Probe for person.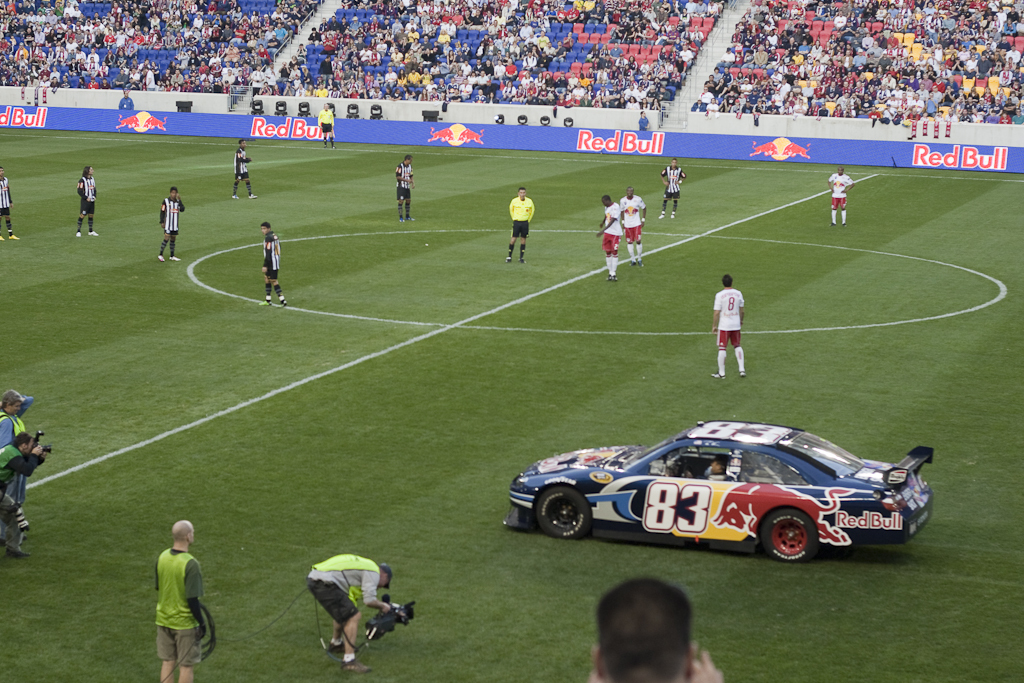
Probe result: bbox(0, 166, 19, 242).
